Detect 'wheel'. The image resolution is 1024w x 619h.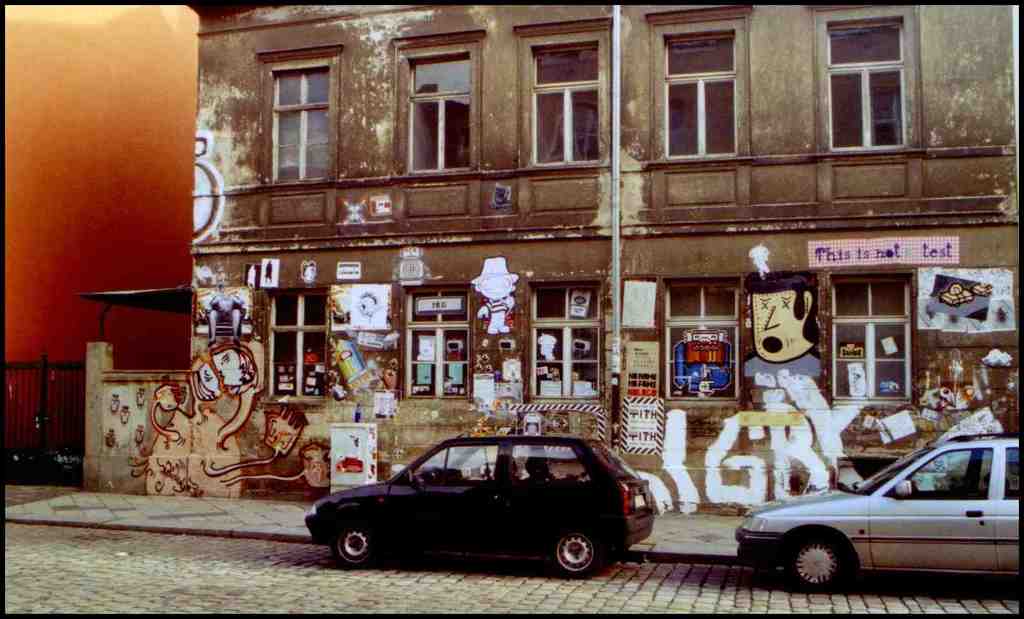
BBox(547, 529, 609, 578).
